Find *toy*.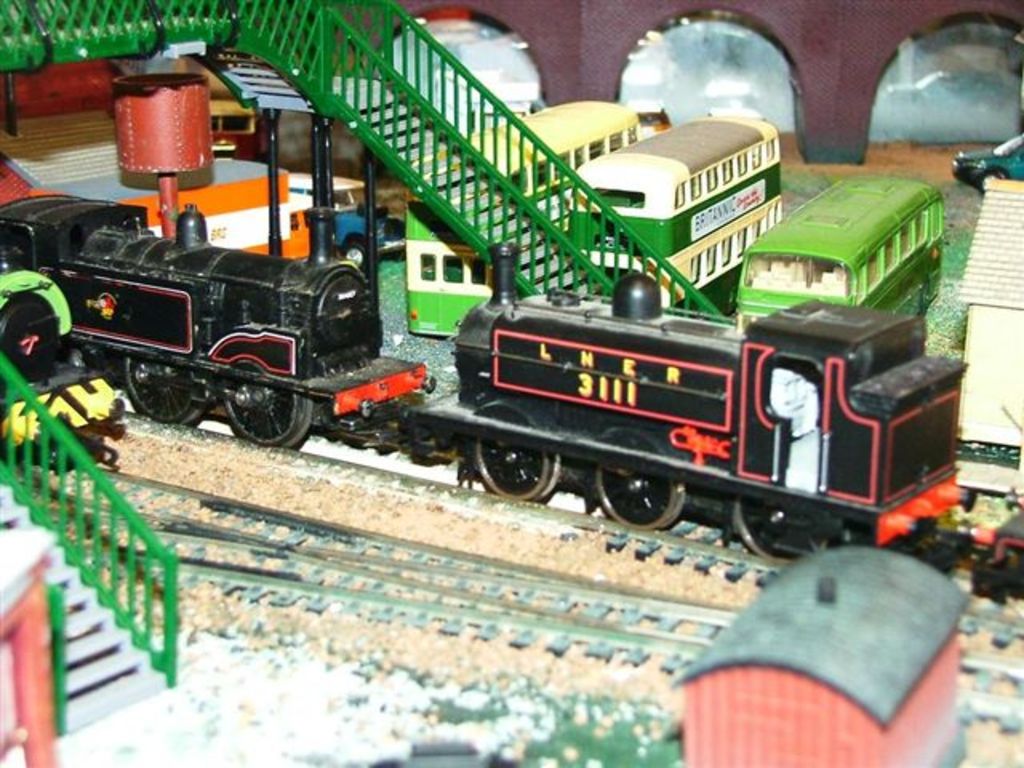
crop(728, 182, 962, 339).
